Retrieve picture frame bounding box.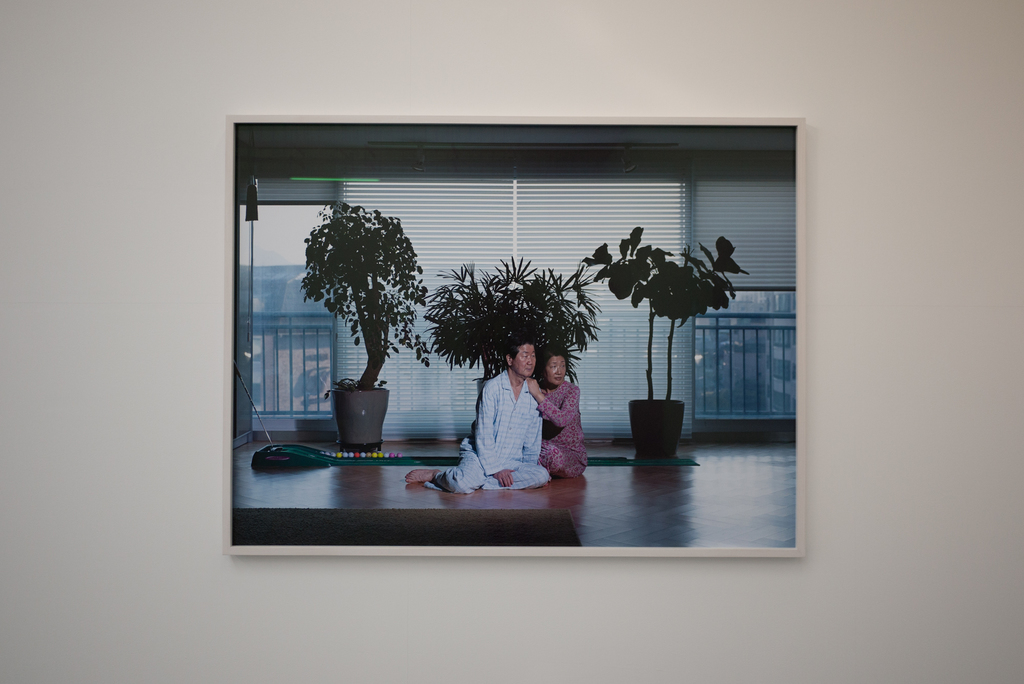
Bounding box: 180,130,798,535.
